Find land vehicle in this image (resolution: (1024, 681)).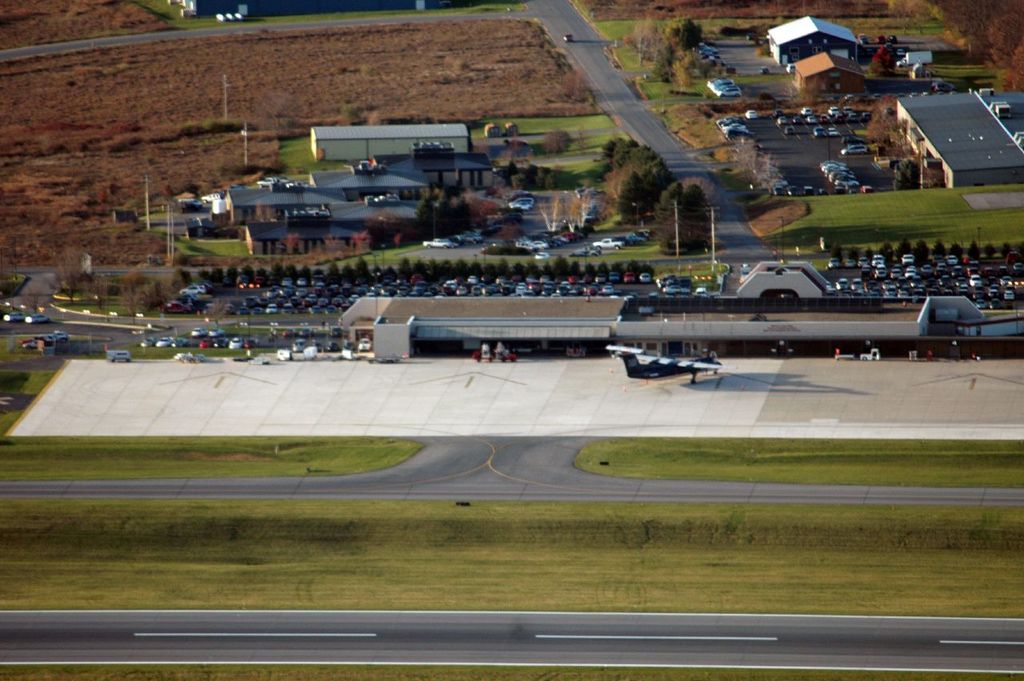
[849,110,859,122].
